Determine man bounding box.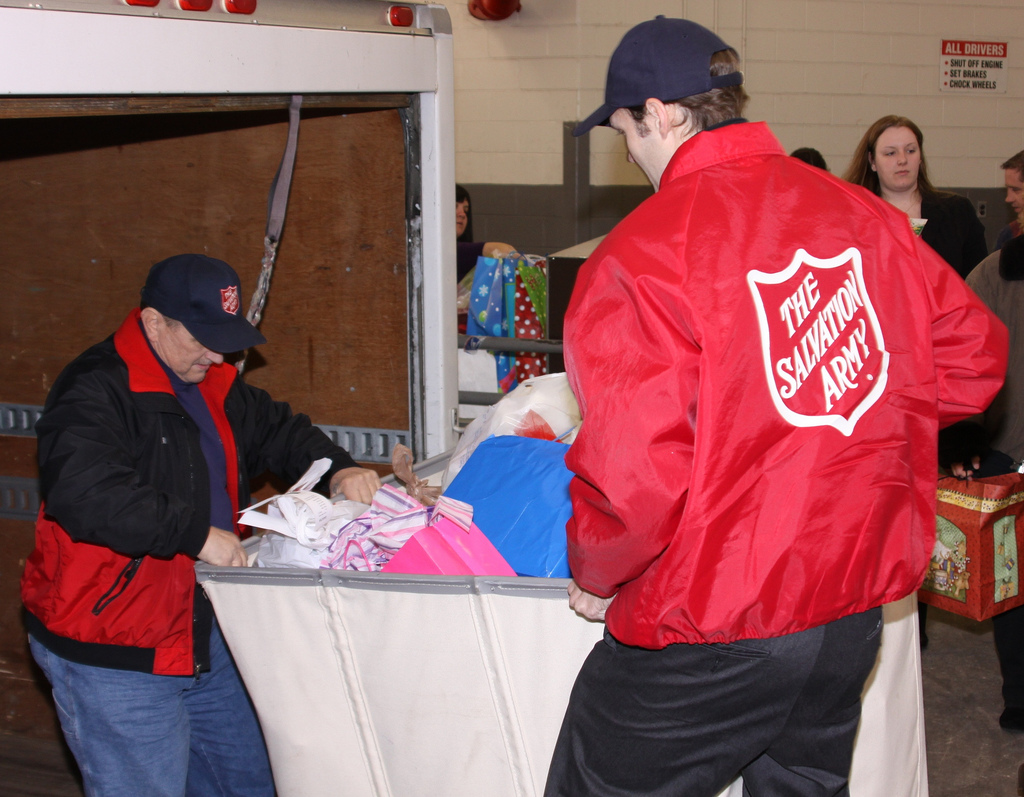
Determined: <bbox>996, 149, 1023, 237</bbox>.
